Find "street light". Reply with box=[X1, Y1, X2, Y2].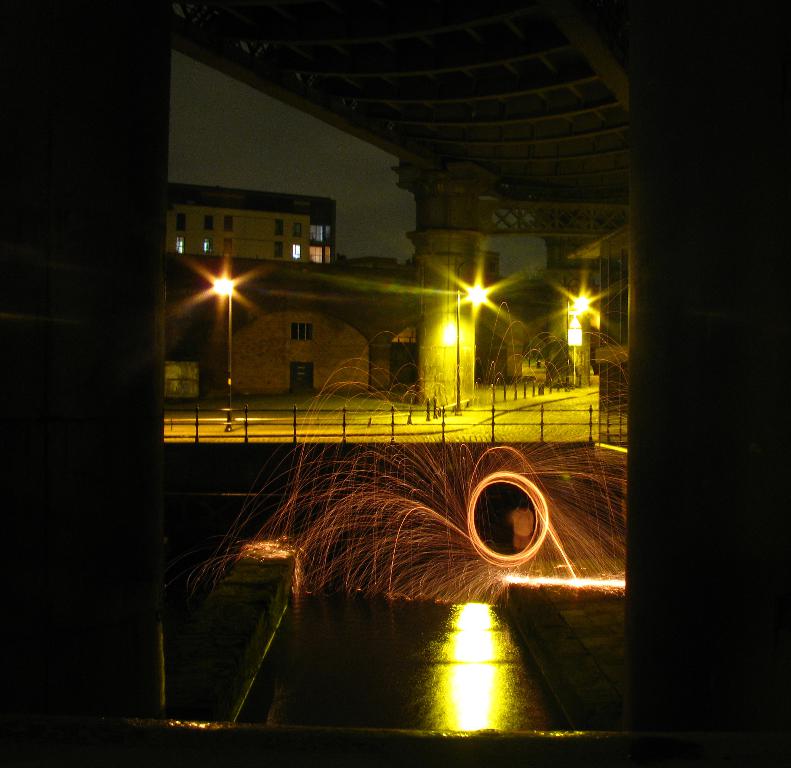
box=[452, 258, 494, 414].
